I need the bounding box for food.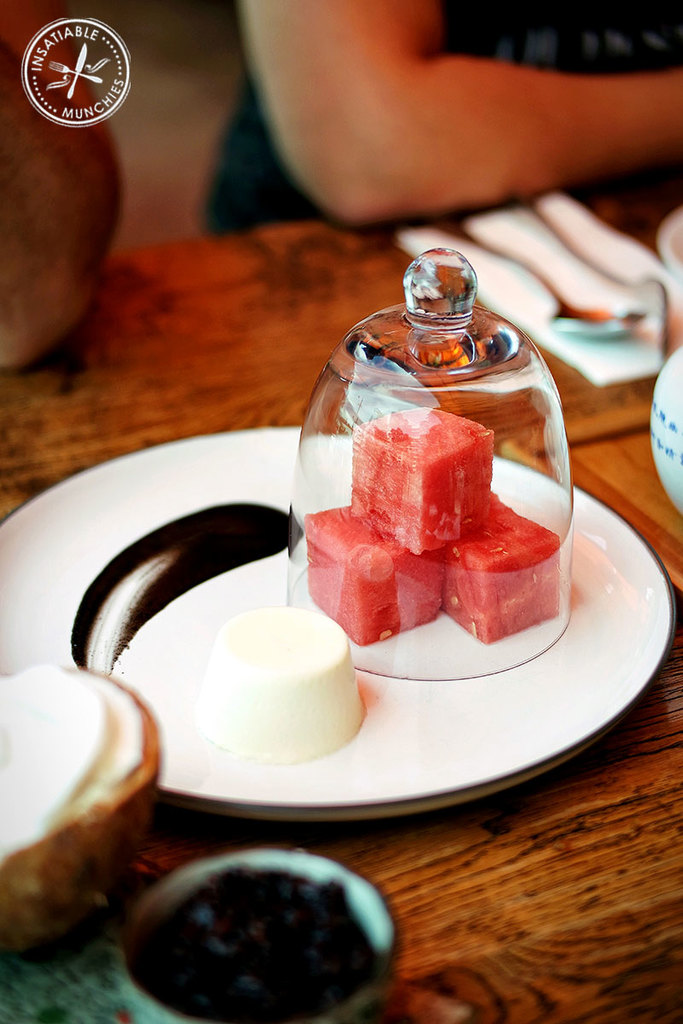
Here it is: (x1=116, y1=841, x2=404, y2=1017).
